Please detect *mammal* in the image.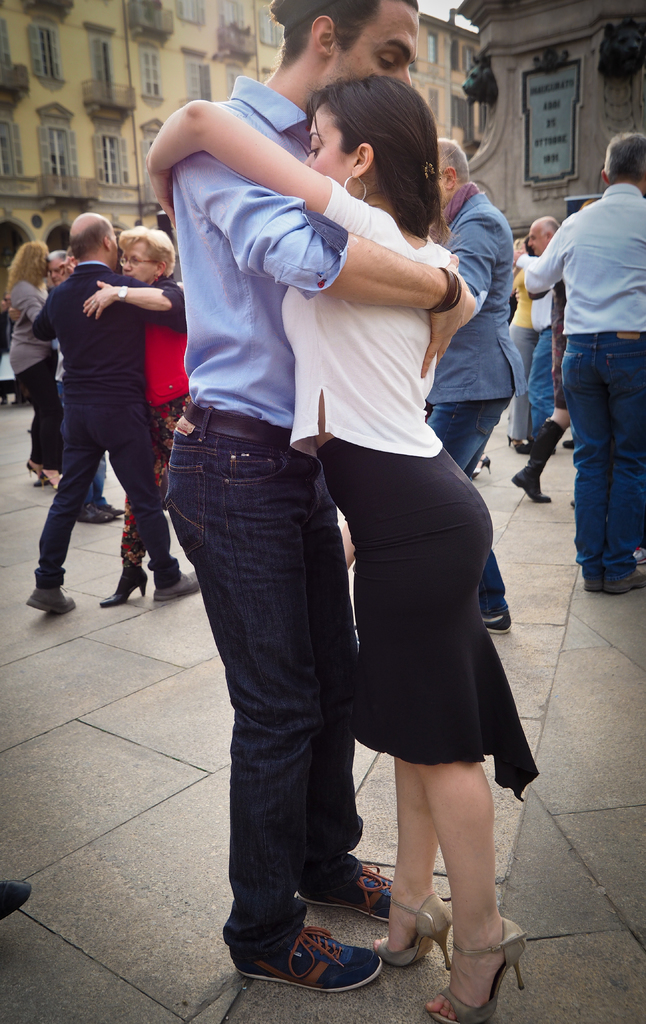
[x1=513, y1=190, x2=590, y2=507].
